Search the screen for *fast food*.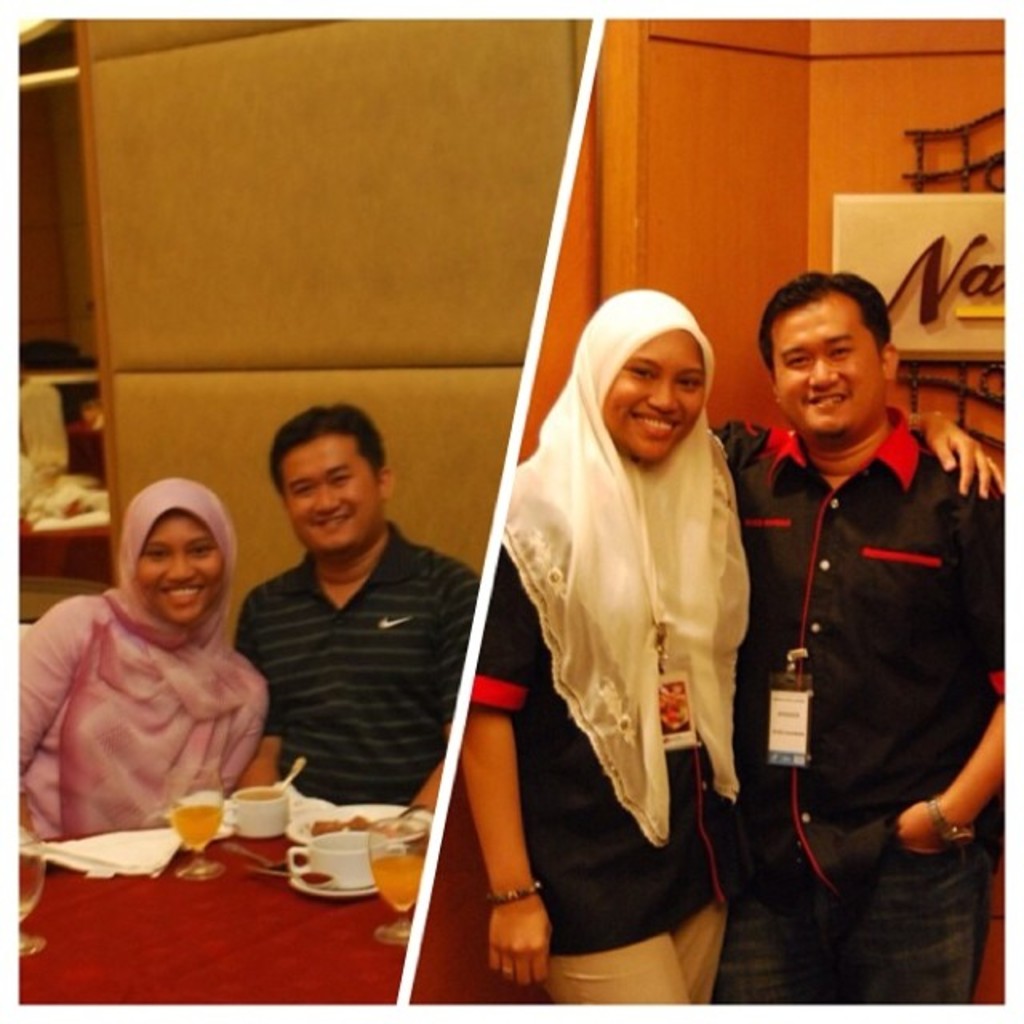
Found at select_region(309, 808, 403, 834).
